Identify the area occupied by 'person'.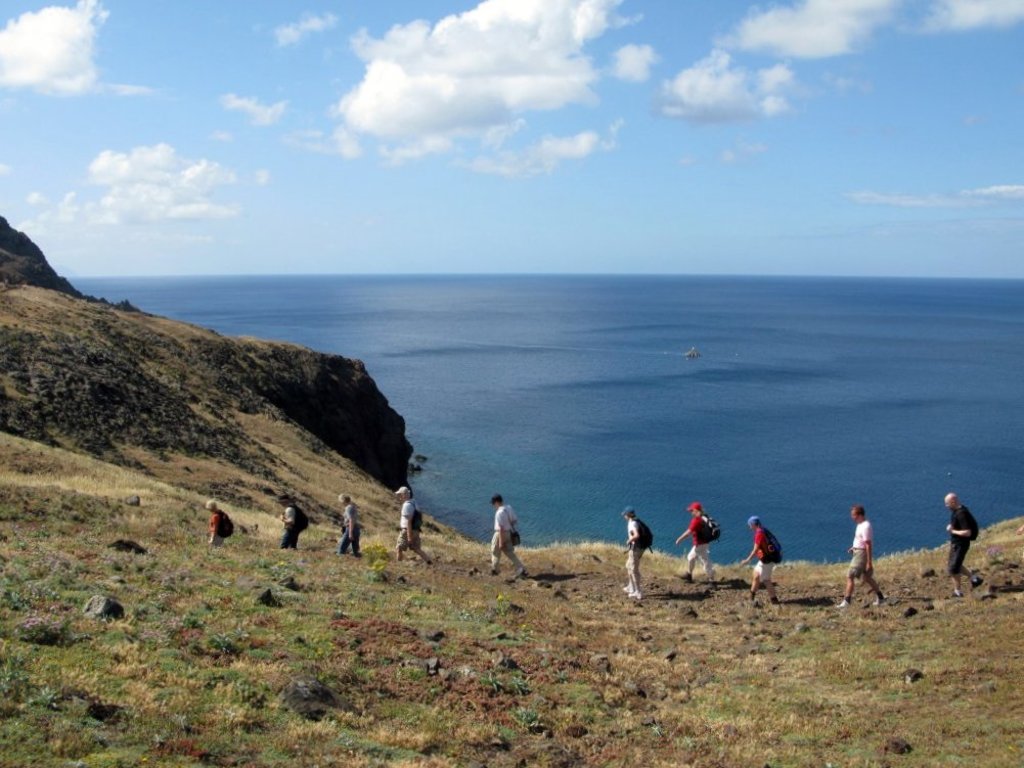
Area: <region>617, 501, 655, 599</region>.
